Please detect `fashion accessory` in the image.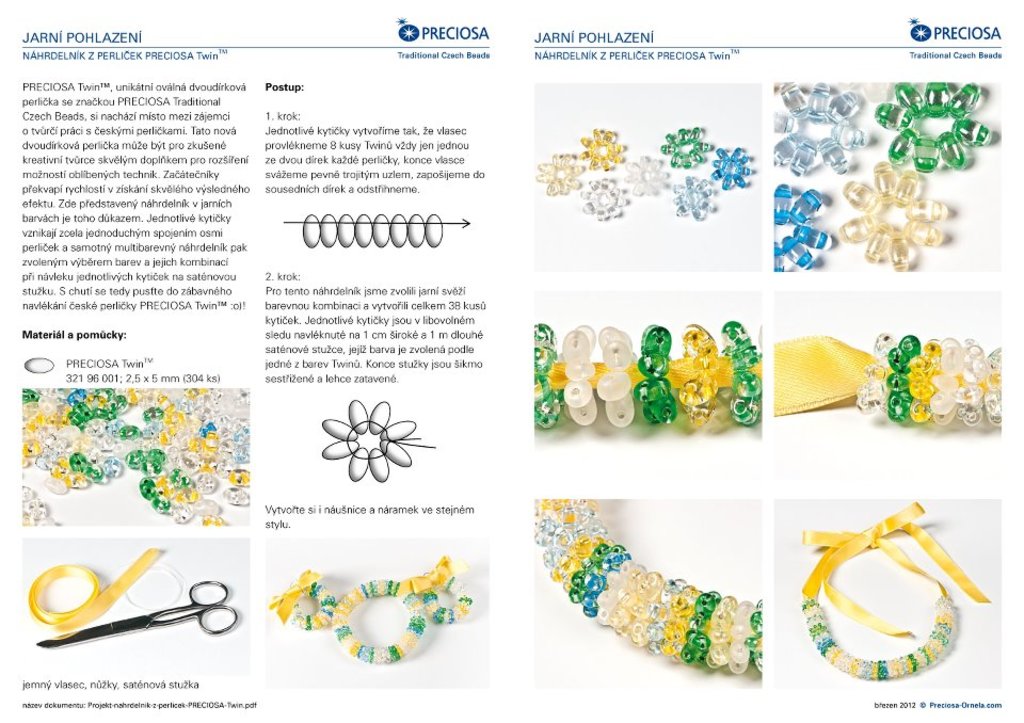
rect(627, 152, 667, 198).
